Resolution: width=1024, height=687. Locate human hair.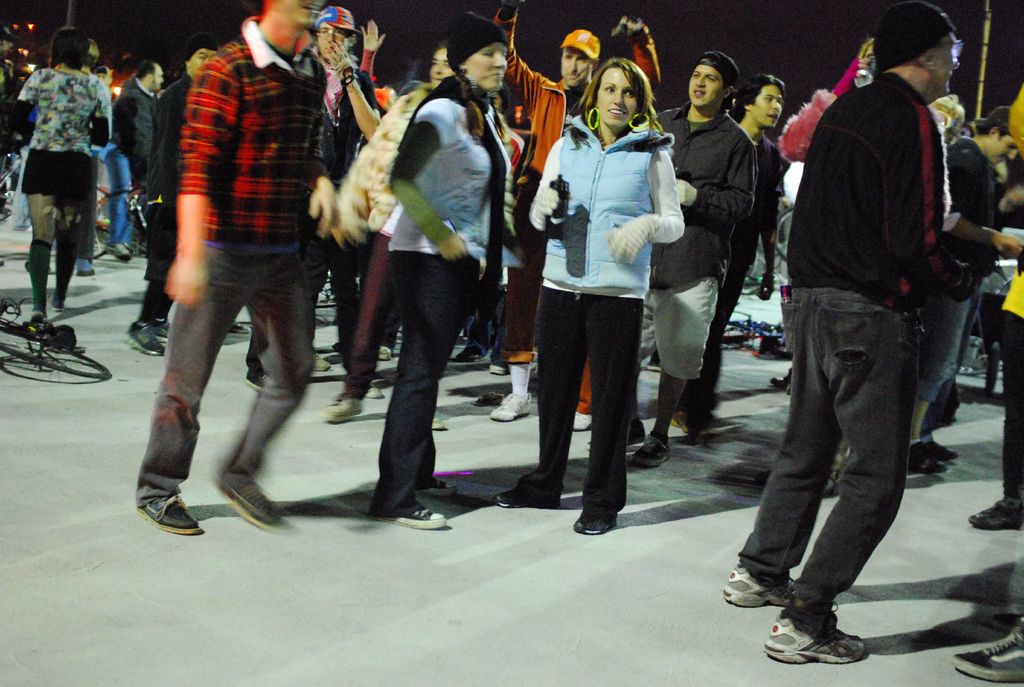
locate(724, 77, 735, 93).
